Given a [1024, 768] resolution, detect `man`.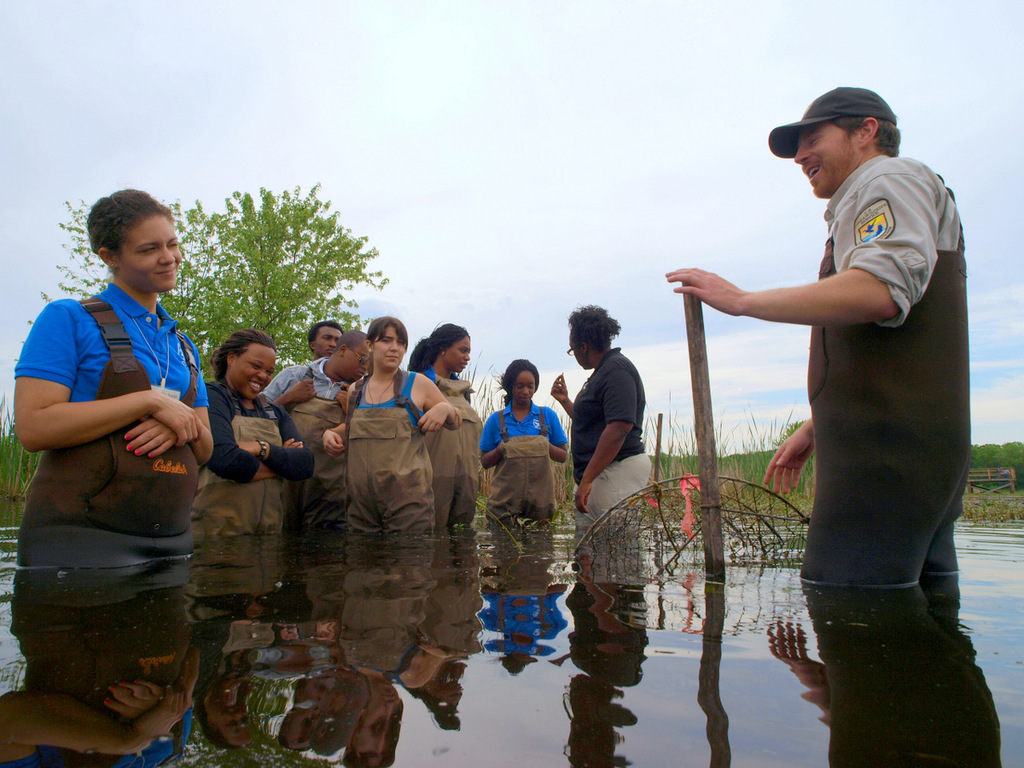
(705,77,967,642).
